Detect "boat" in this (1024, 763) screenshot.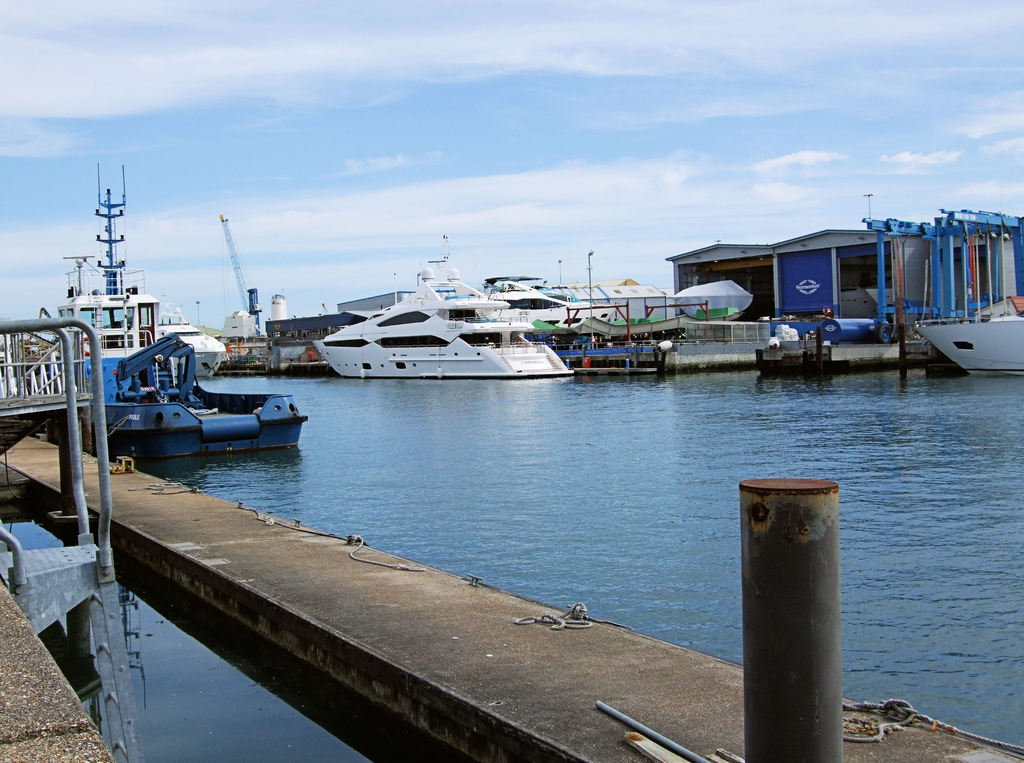
Detection: crop(909, 314, 1023, 376).
